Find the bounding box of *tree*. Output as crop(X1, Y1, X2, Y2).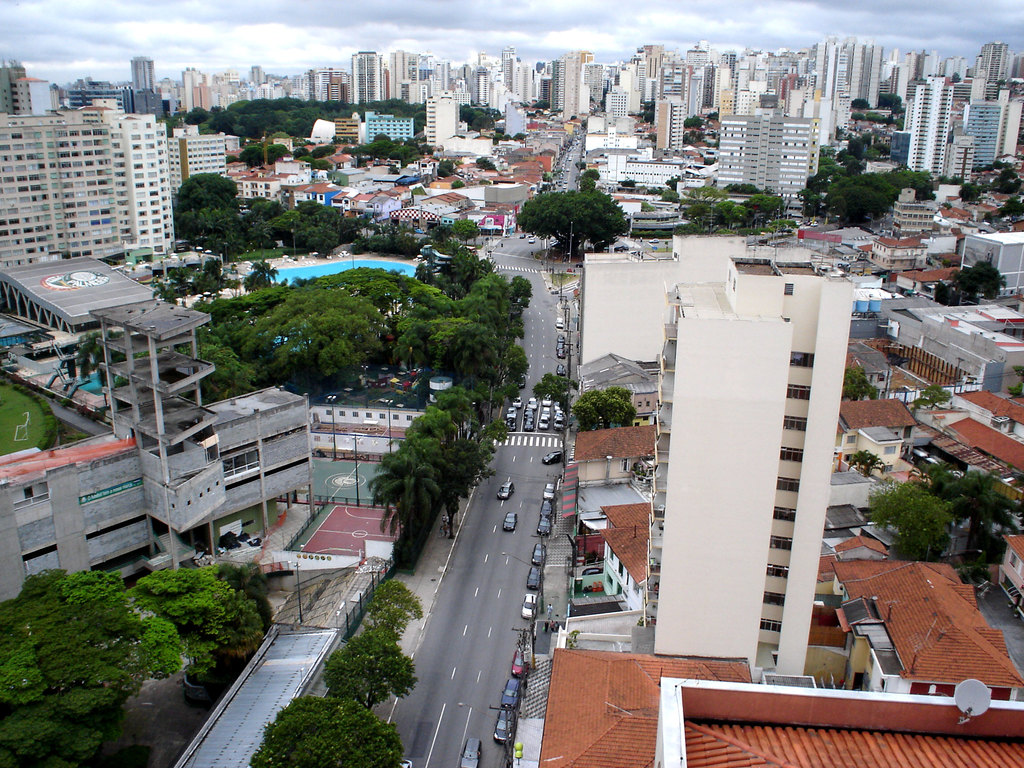
crop(915, 385, 950, 410).
